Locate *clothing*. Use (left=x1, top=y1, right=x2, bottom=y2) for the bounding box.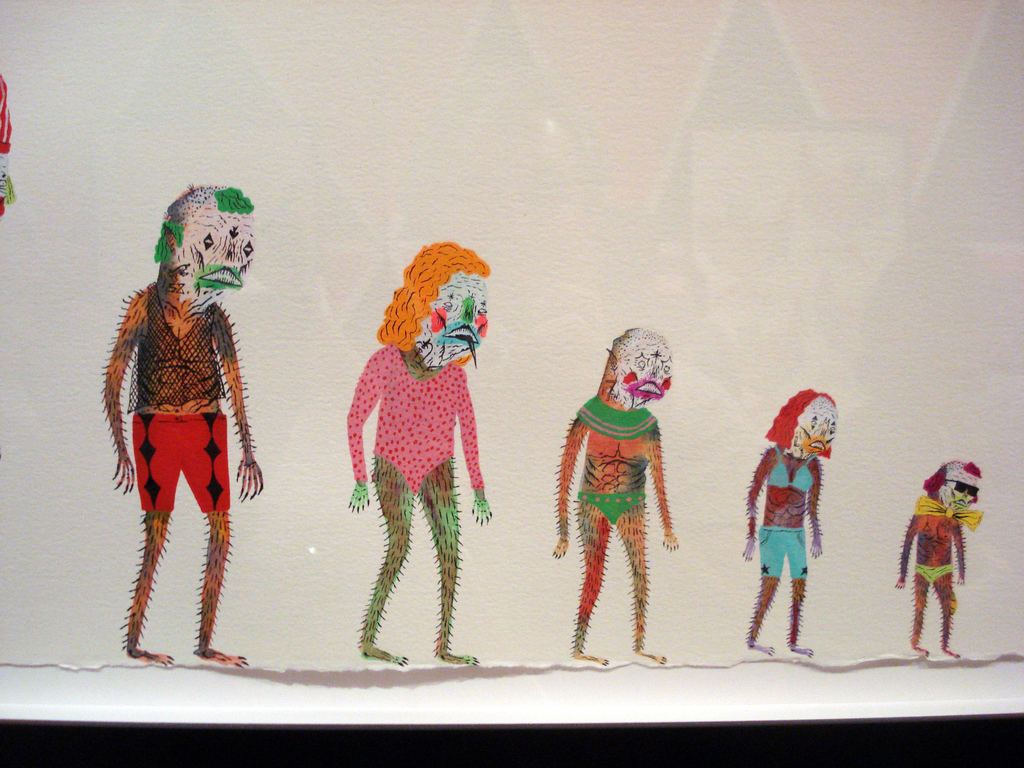
(left=344, top=339, right=486, bottom=493).
